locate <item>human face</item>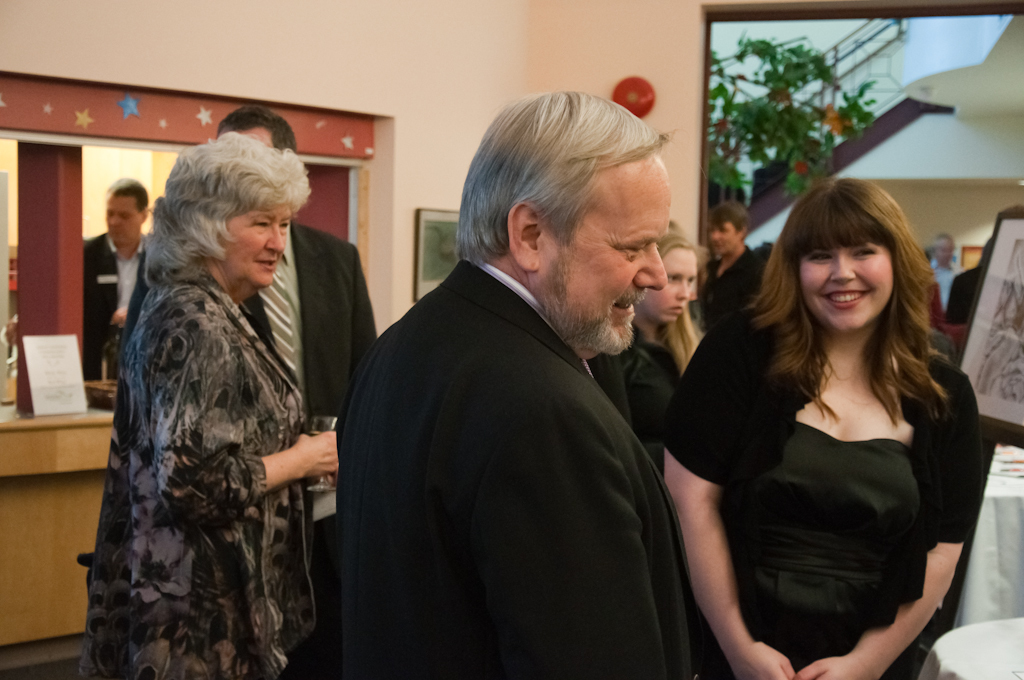
crop(712, 223, 740, 257)
